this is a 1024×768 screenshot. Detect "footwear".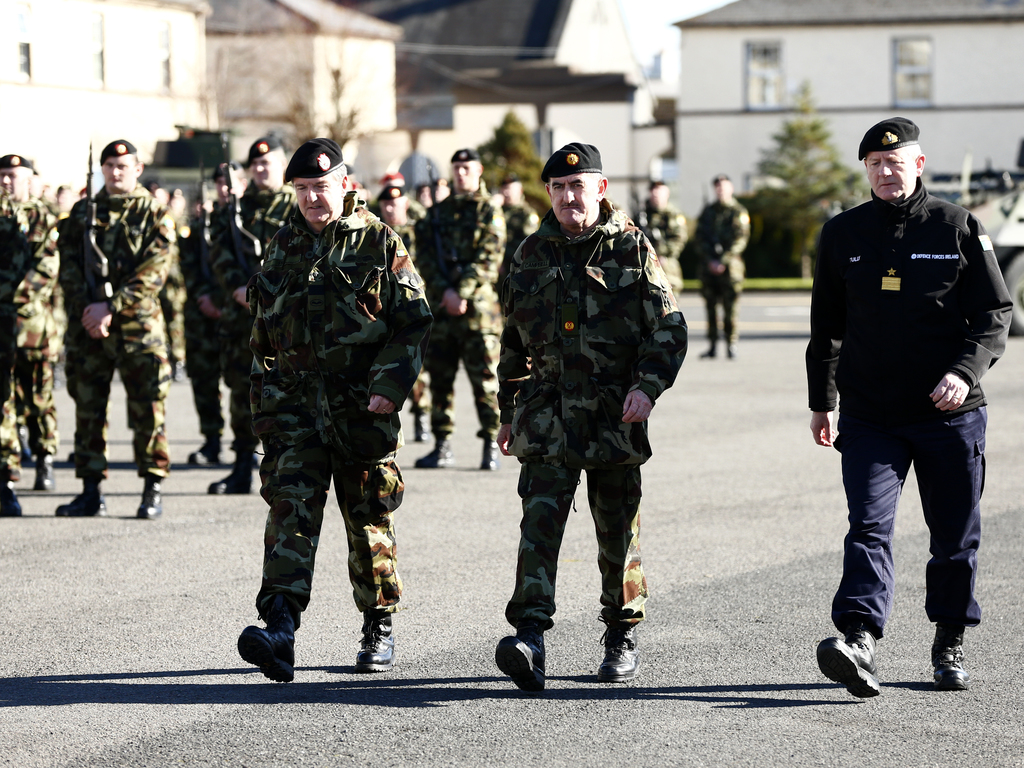
825:634:895:703.
